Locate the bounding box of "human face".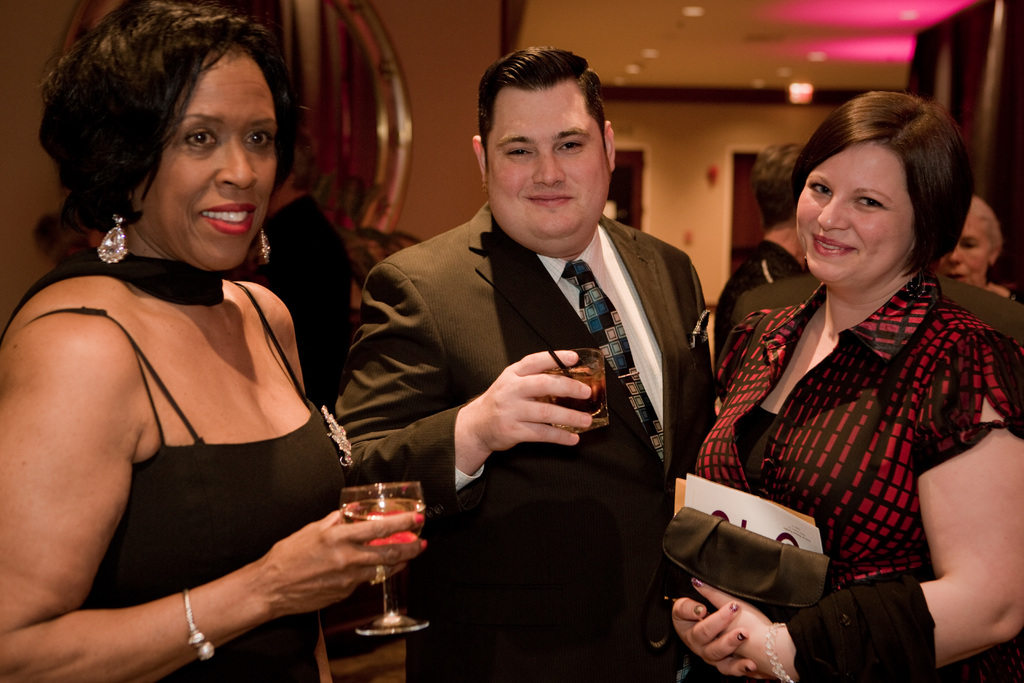
Bounding box: {"x1": 933, "y1": 215, "x2": 989, "y2": 288}.
